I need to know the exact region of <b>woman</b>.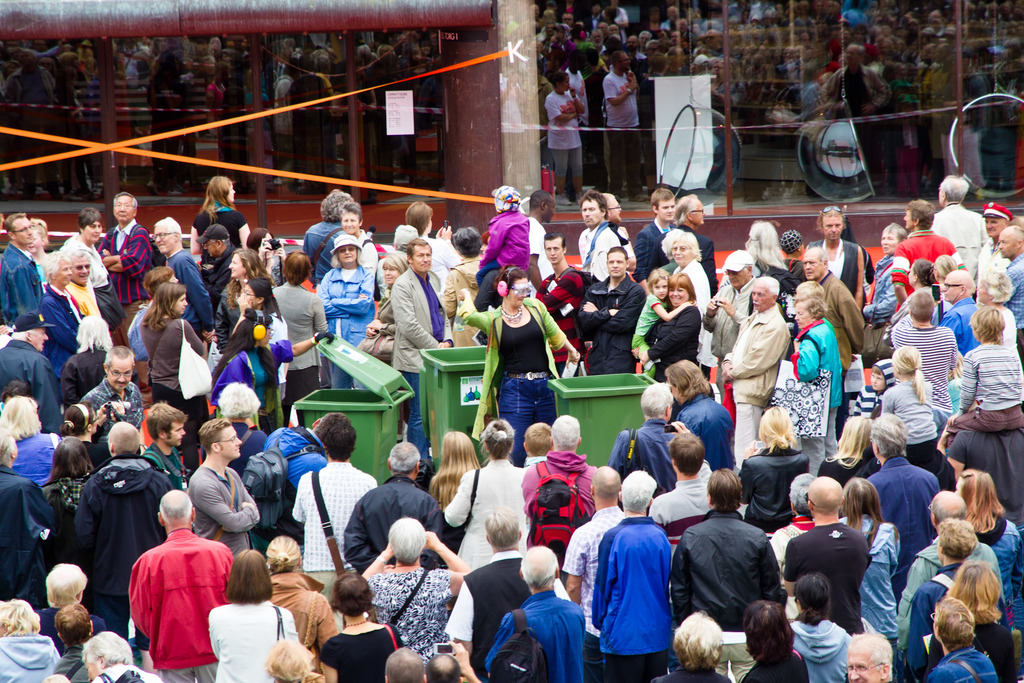
Region: box=[439, 419, 531, 572].
